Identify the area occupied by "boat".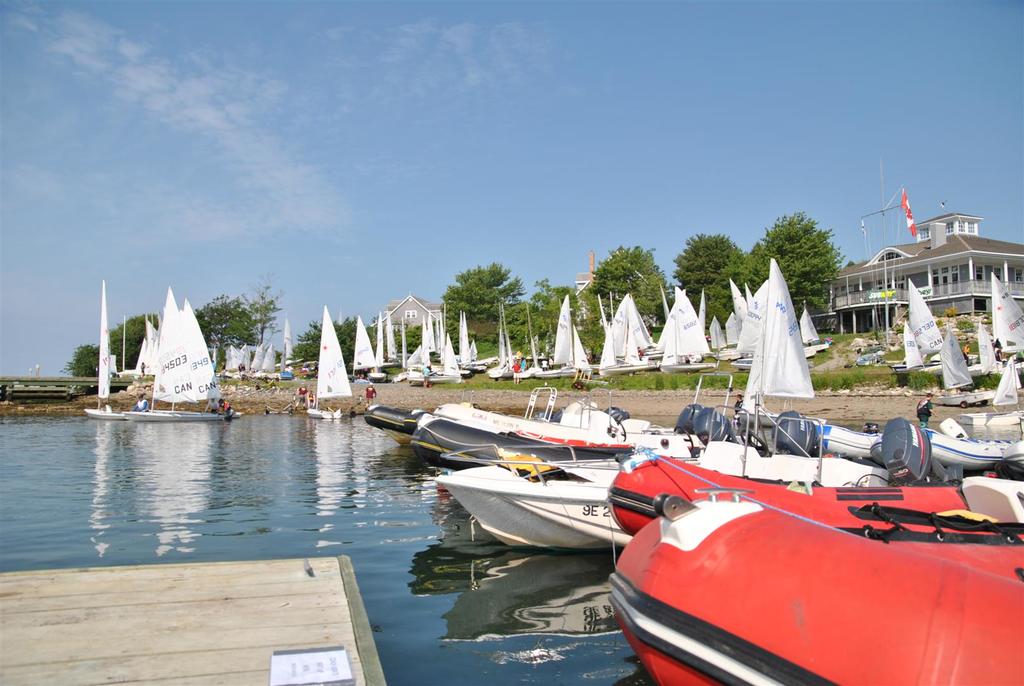
Area: bbox=[602, 382, 1023, 537].
